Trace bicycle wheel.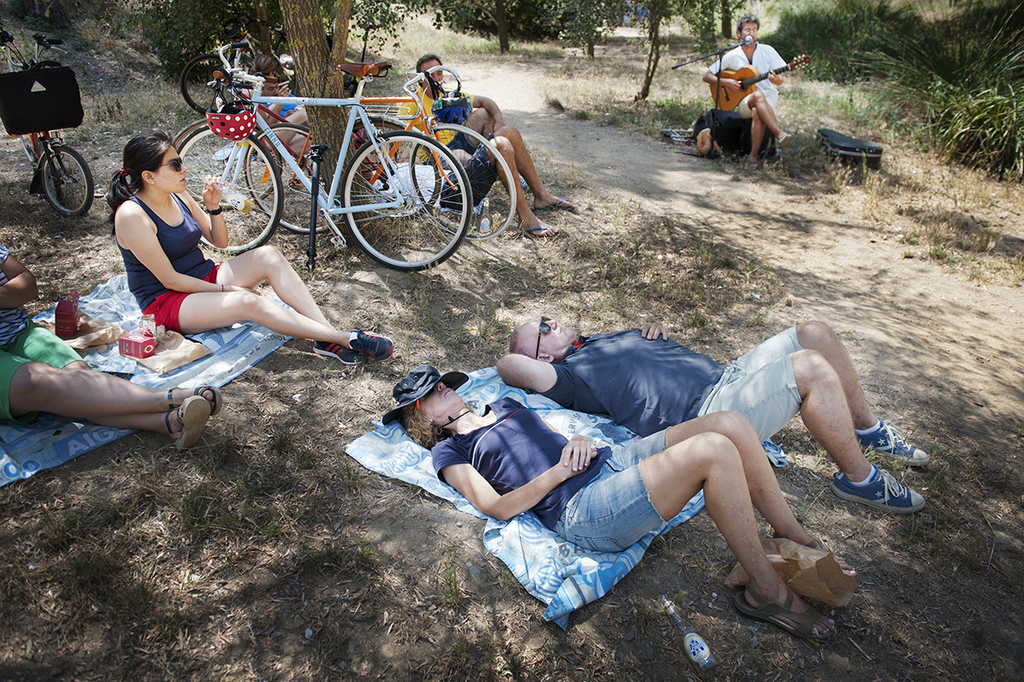
Traced to (x1=175, y1=121, x2=285, y2=256).
